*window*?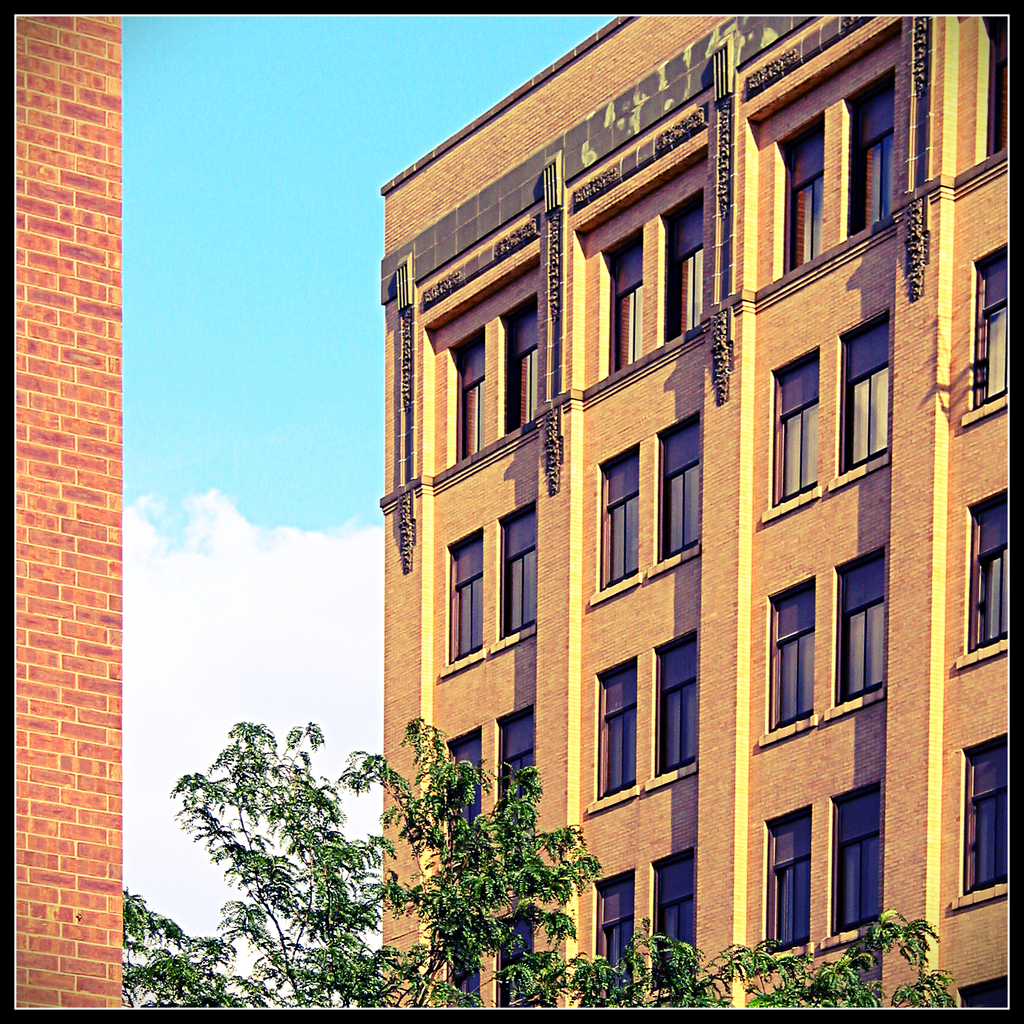
(left=964, top=739, right=1020, bottom=891)
